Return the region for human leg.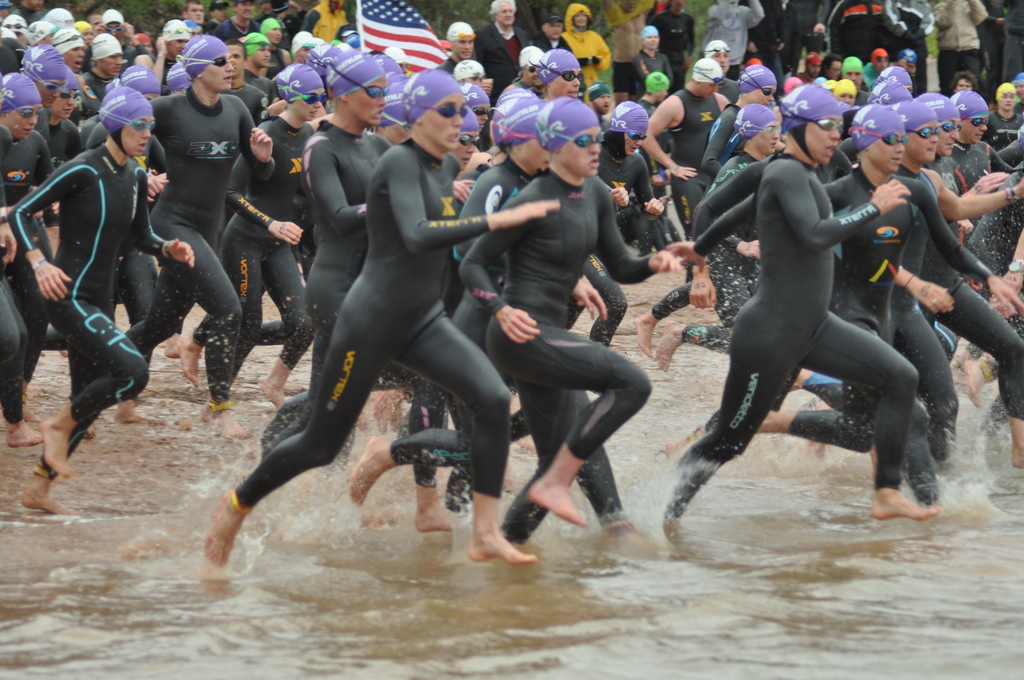
<box>0,275,26,404</box>.
